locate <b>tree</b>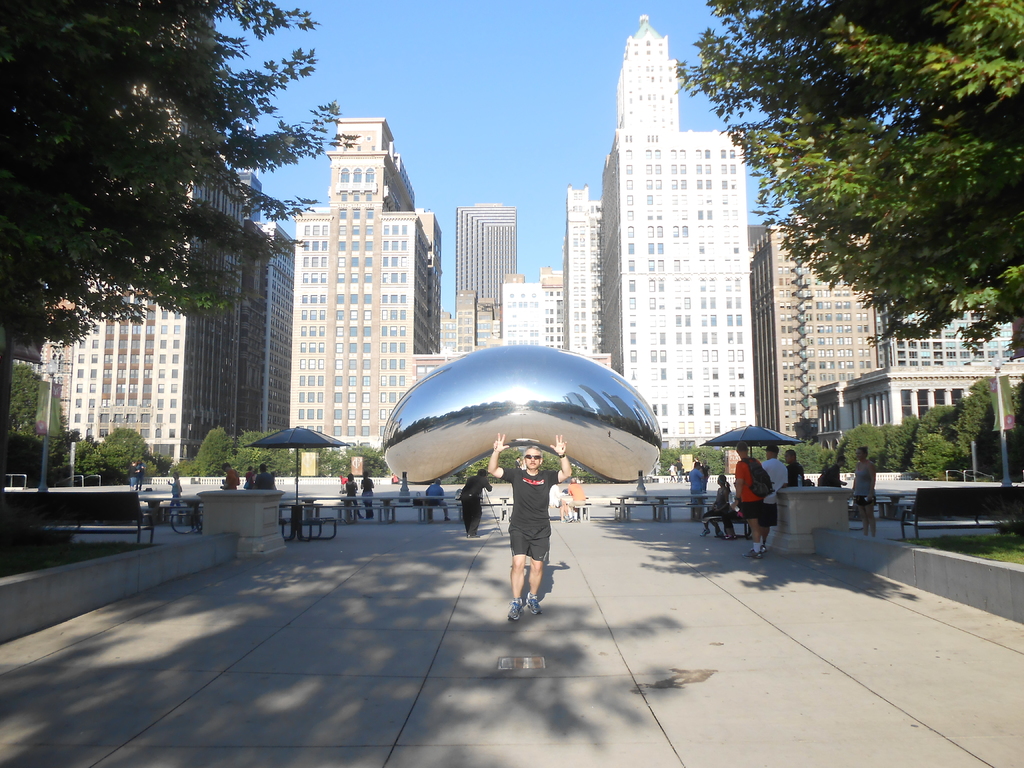
[0, 0, 367, 515]
